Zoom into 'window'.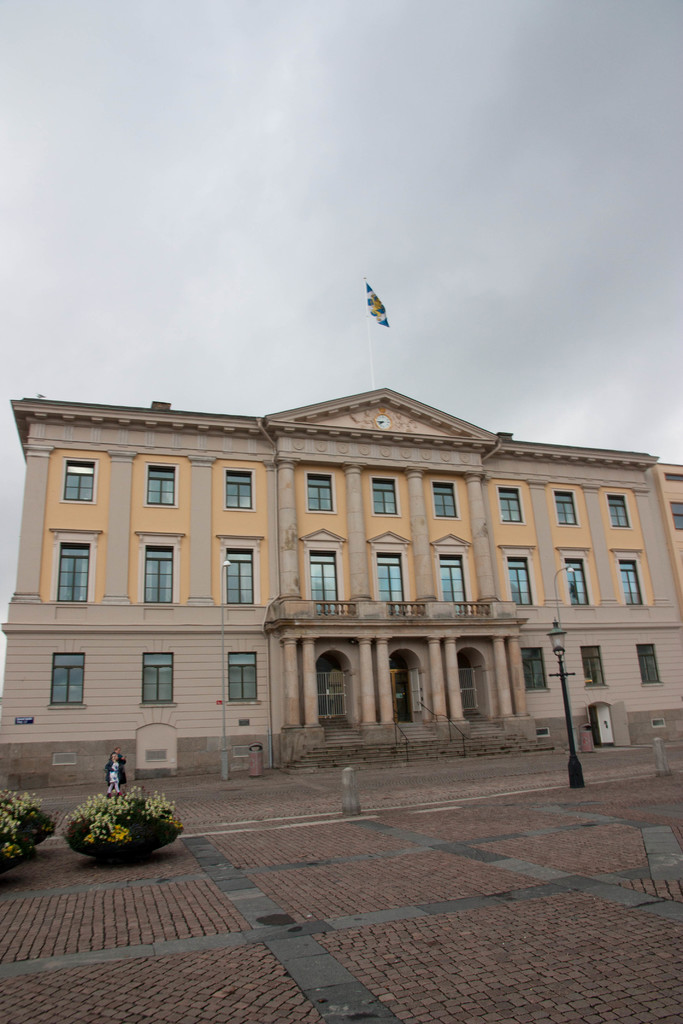
Zoom target: <region>220, 467, 256, 513</region>.
